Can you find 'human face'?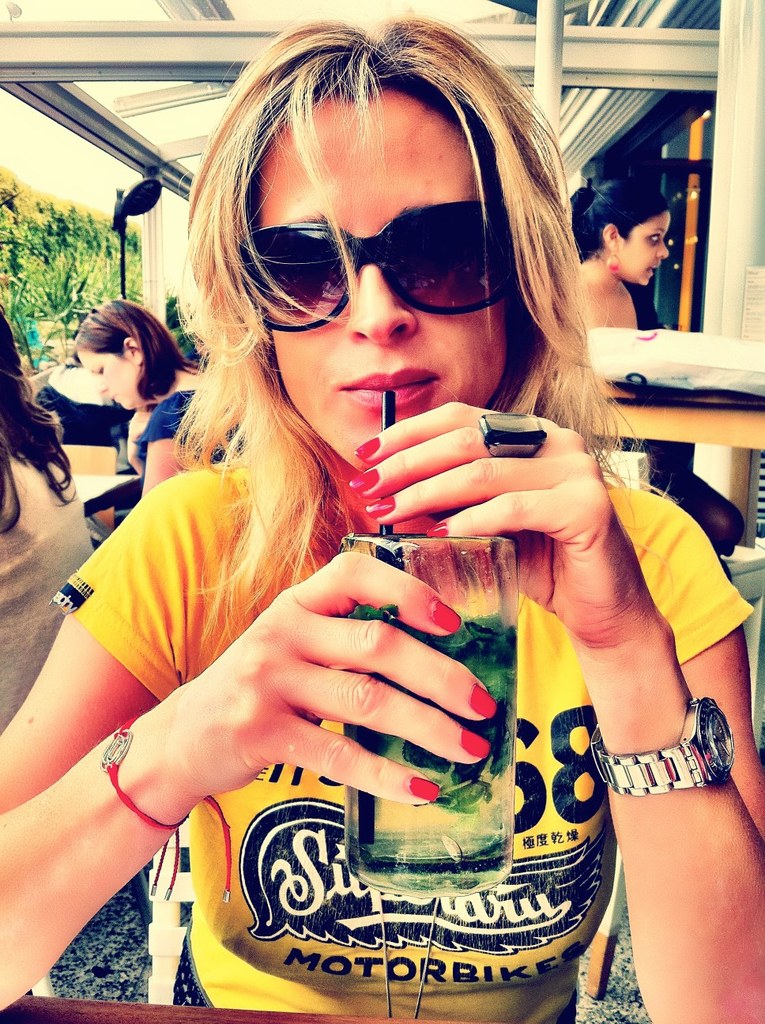
Yes, bounding box: <bbox>261, 90, 507, 472</bbox>.
